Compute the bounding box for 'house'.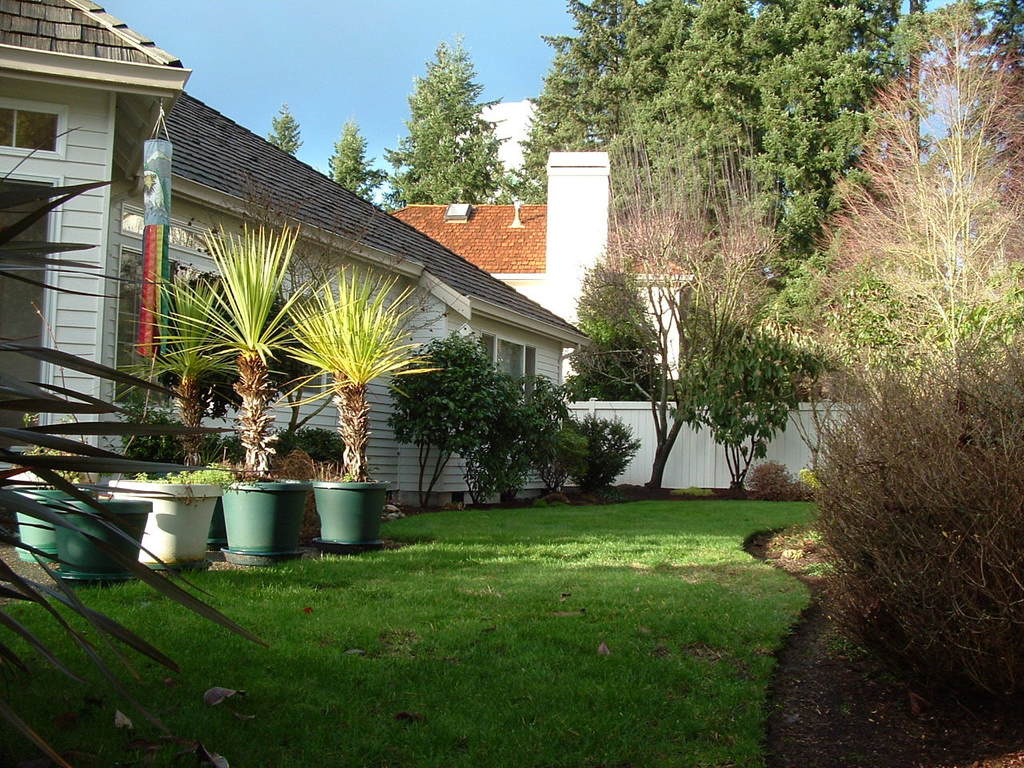
crop(0, 0, 902, 554).
